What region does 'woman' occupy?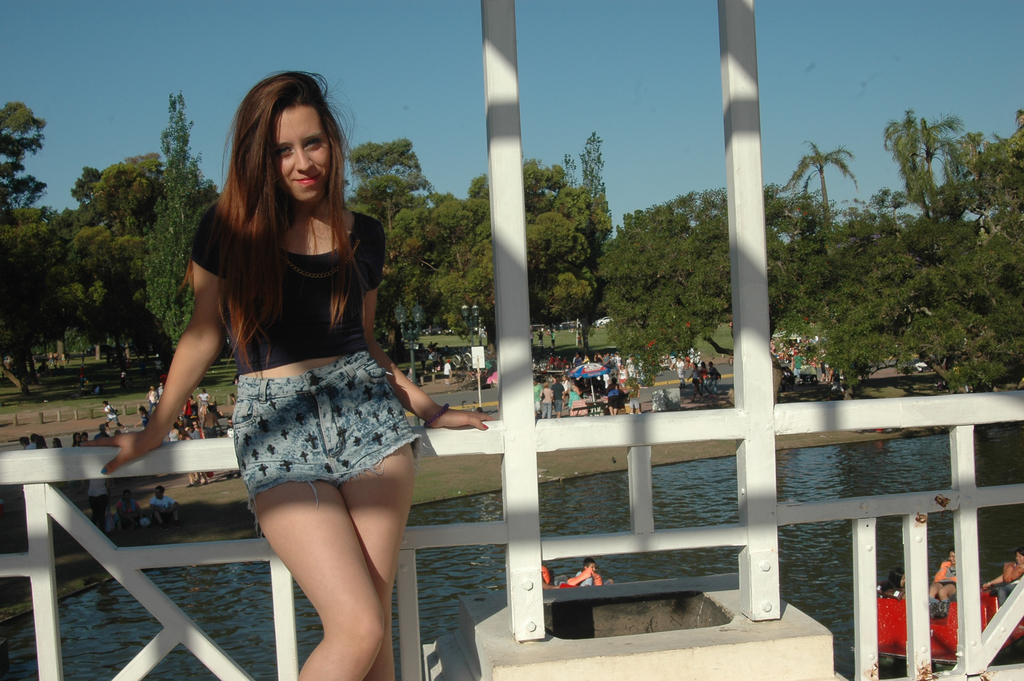
x1=927, y1=547, x2=957, y2=605.
